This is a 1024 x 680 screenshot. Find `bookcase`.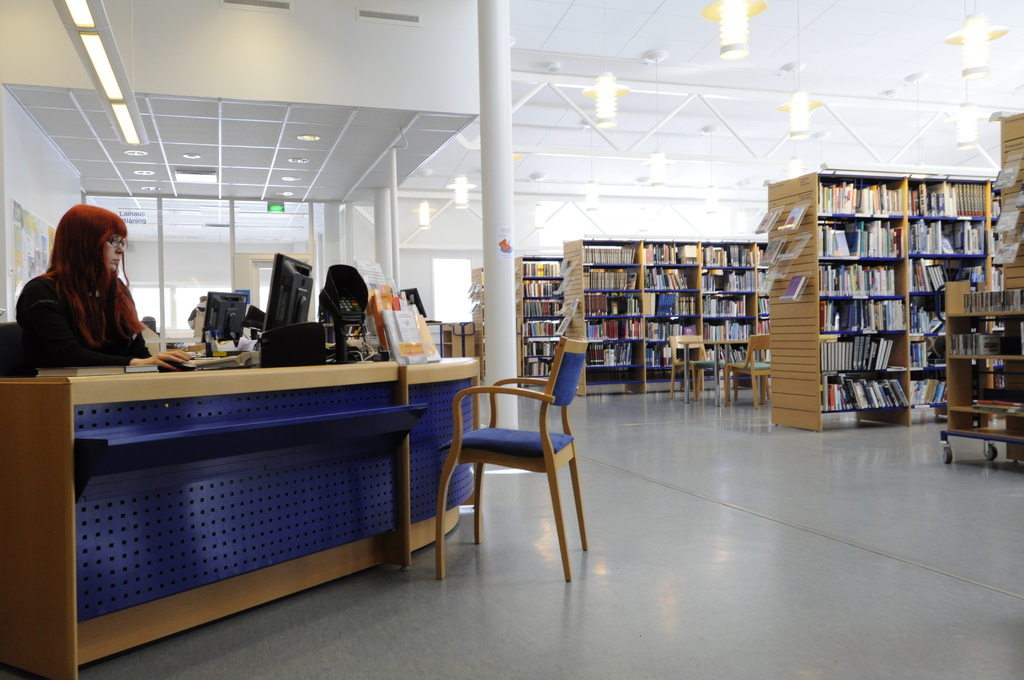
Bounding box: <bbox>563, 239, 769, 400</bbox>.
